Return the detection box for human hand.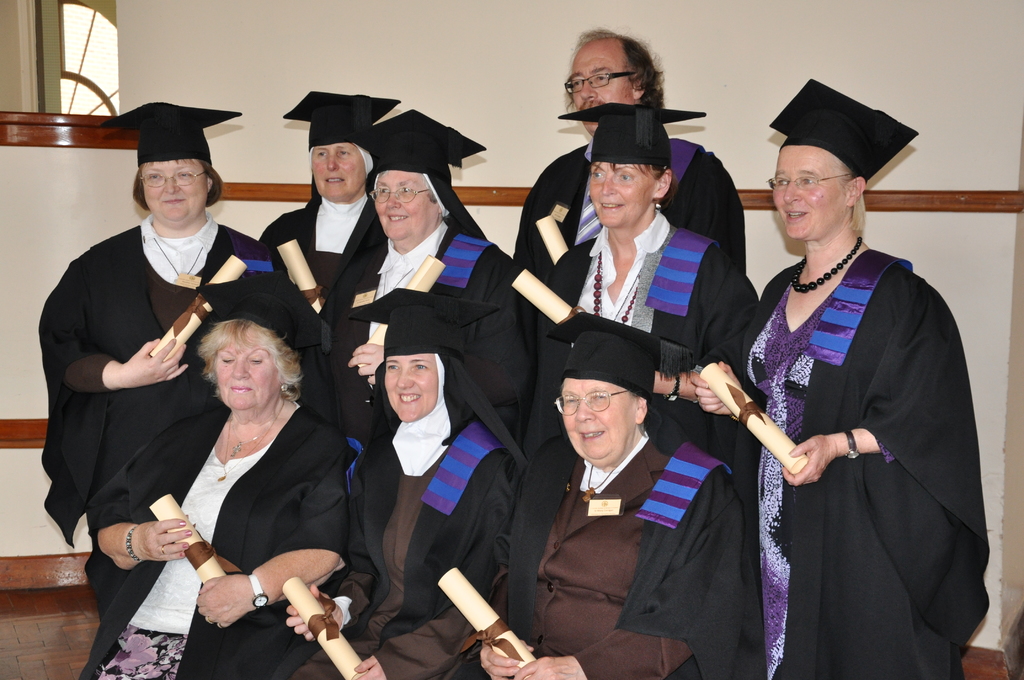
pyautogui.locateOnScreen(345, 341, 385, 385).
